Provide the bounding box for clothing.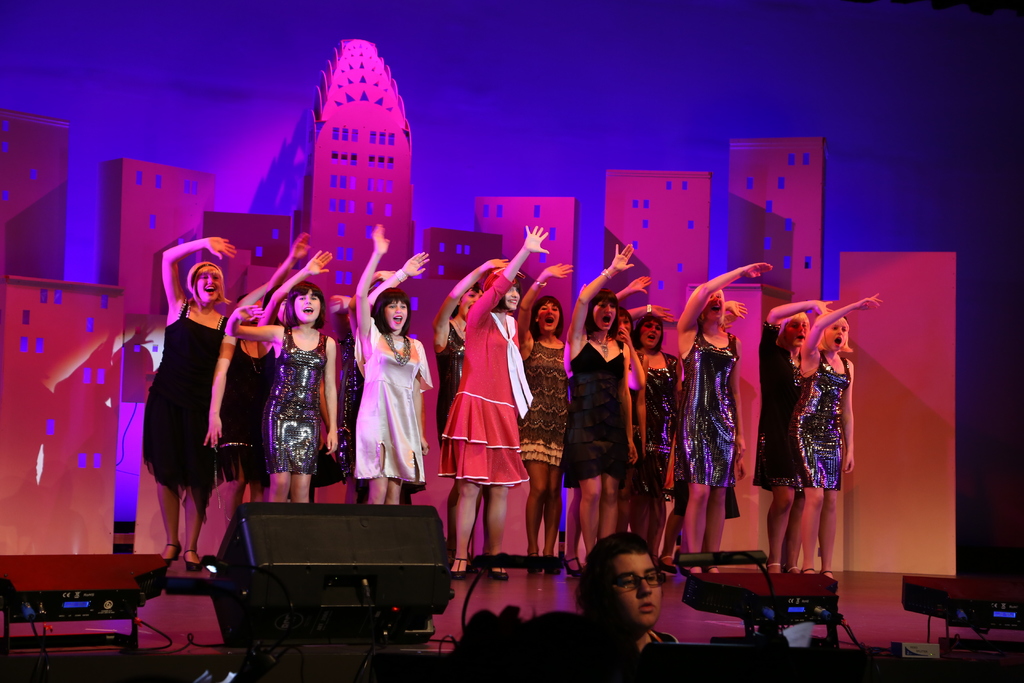
bbox=[651, 629, 680, 645].
